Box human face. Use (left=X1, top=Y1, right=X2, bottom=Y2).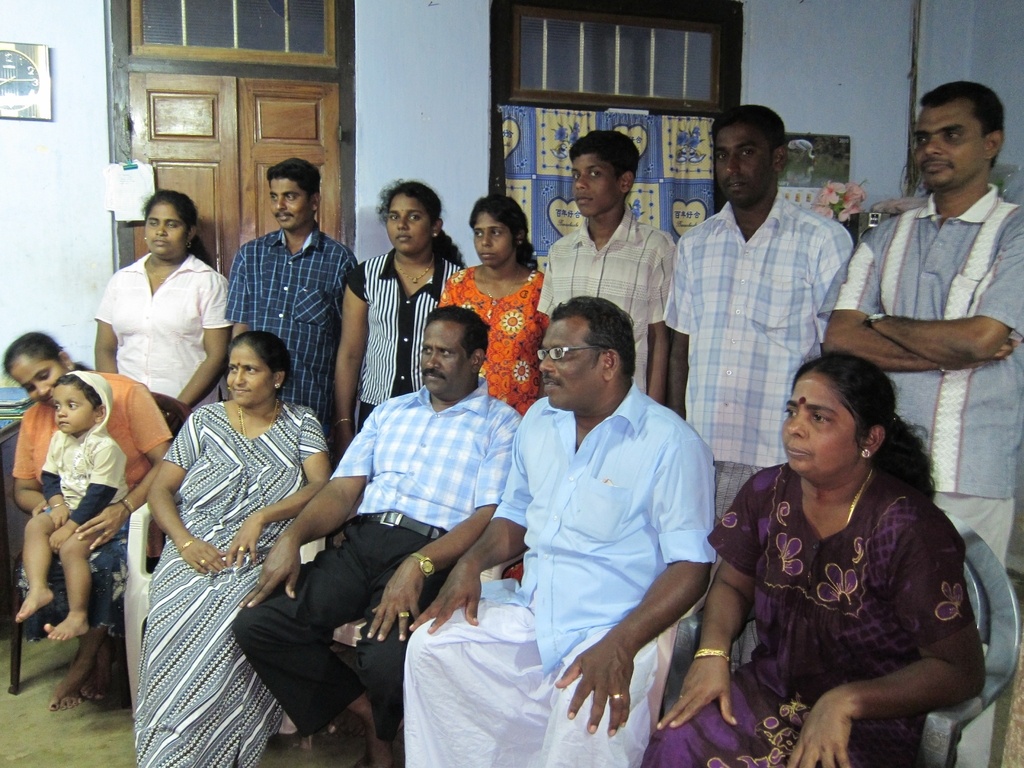
(left=537, top=314, right=600, bottom=409).
